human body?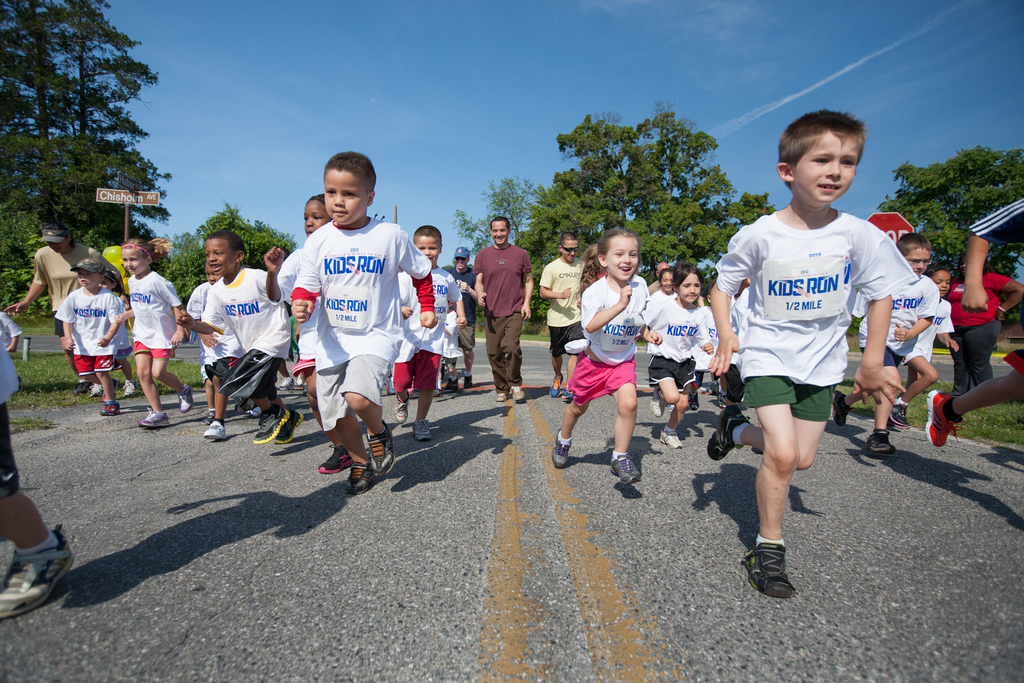
<bbox>884, 296, 959, 432</bbox>
